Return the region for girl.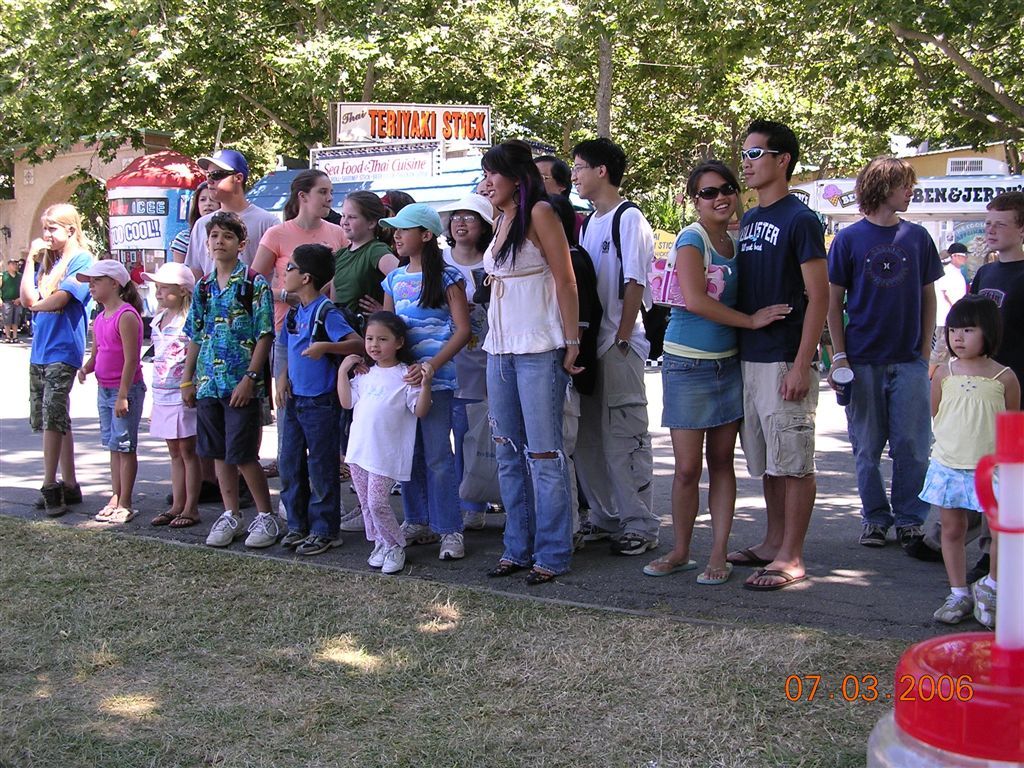
<box>330,188,402,338</box>.
